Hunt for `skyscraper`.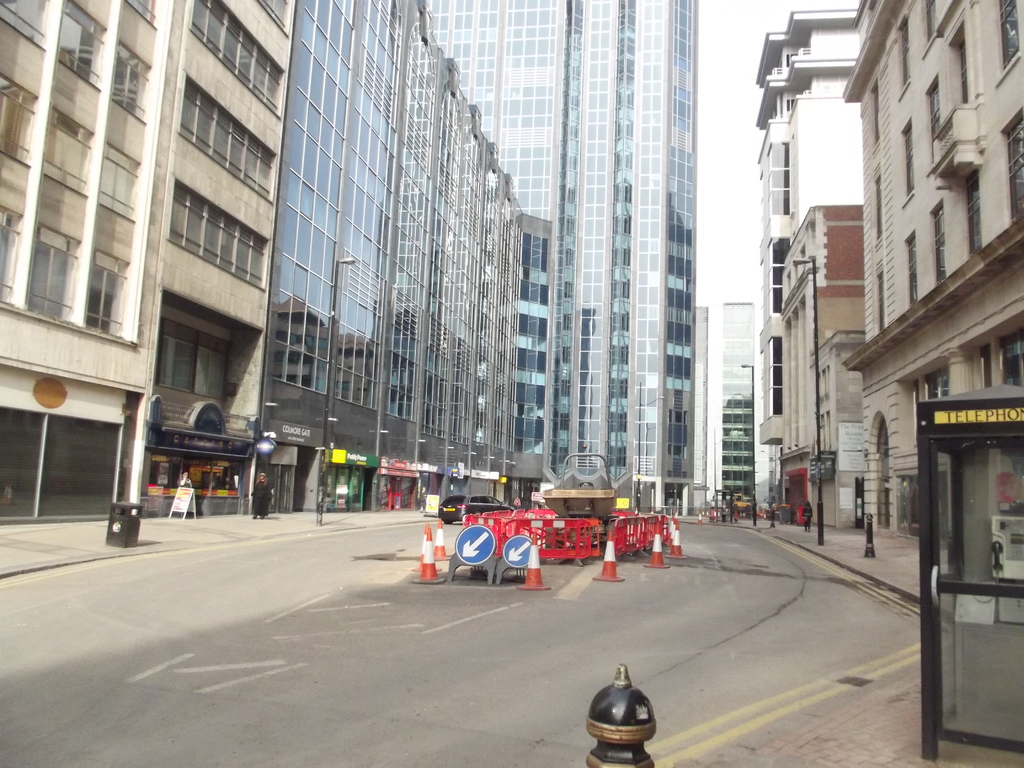
Hunted down at [467,22,740,521].
